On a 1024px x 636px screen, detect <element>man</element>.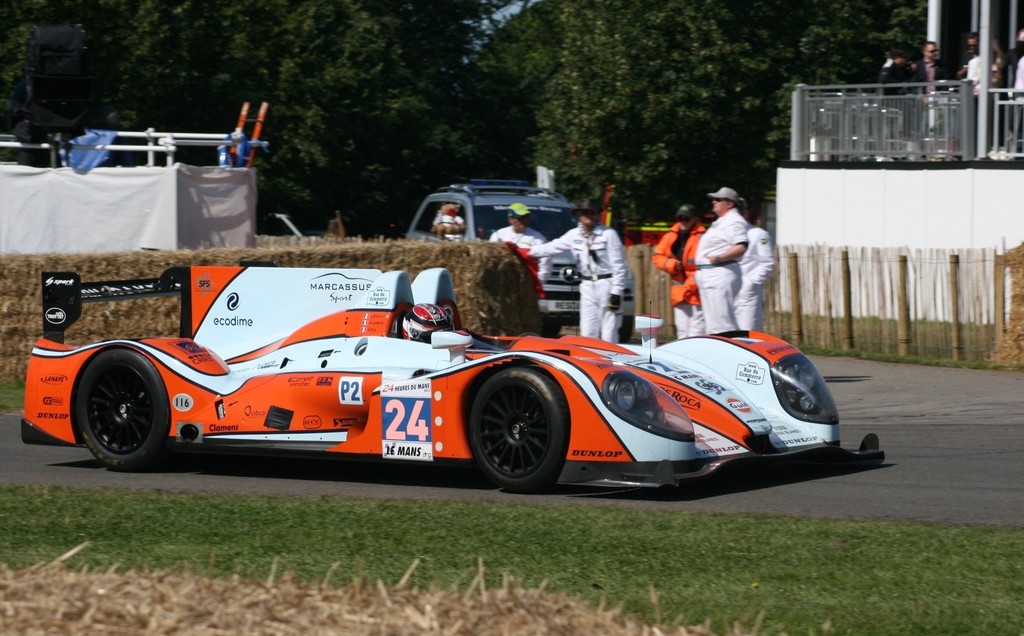
bbox=(514, 193, 628, 346).
